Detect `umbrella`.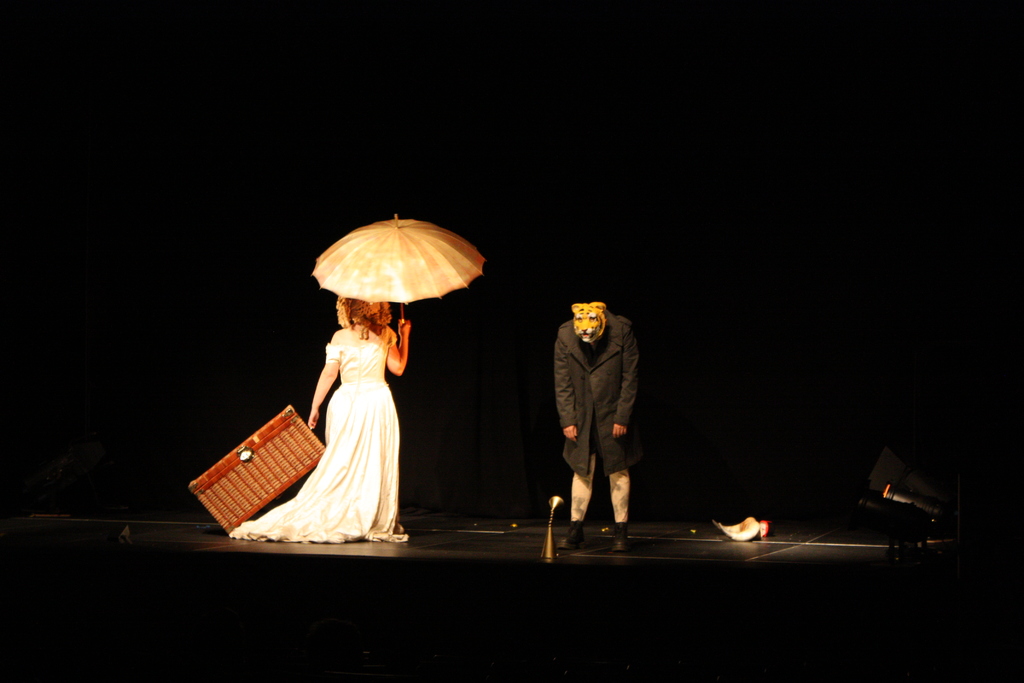
Detected at [left=310, top=211, right=489, bottom=323].
